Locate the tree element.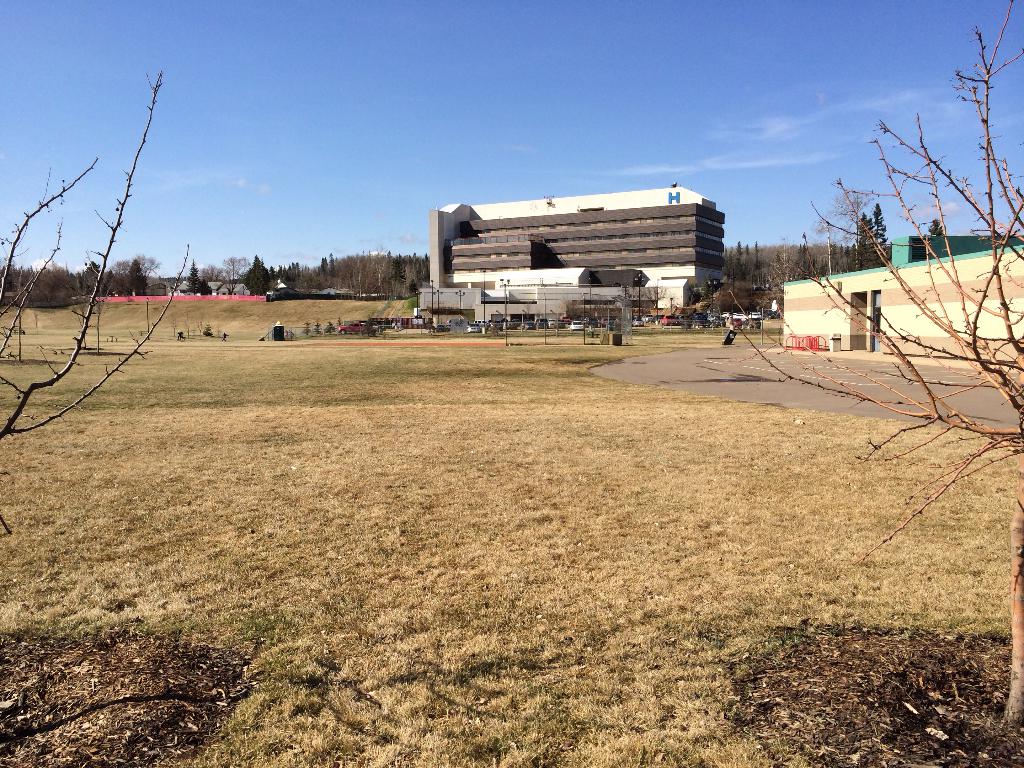
Element bbox: box(241, 258, 269, 294).
